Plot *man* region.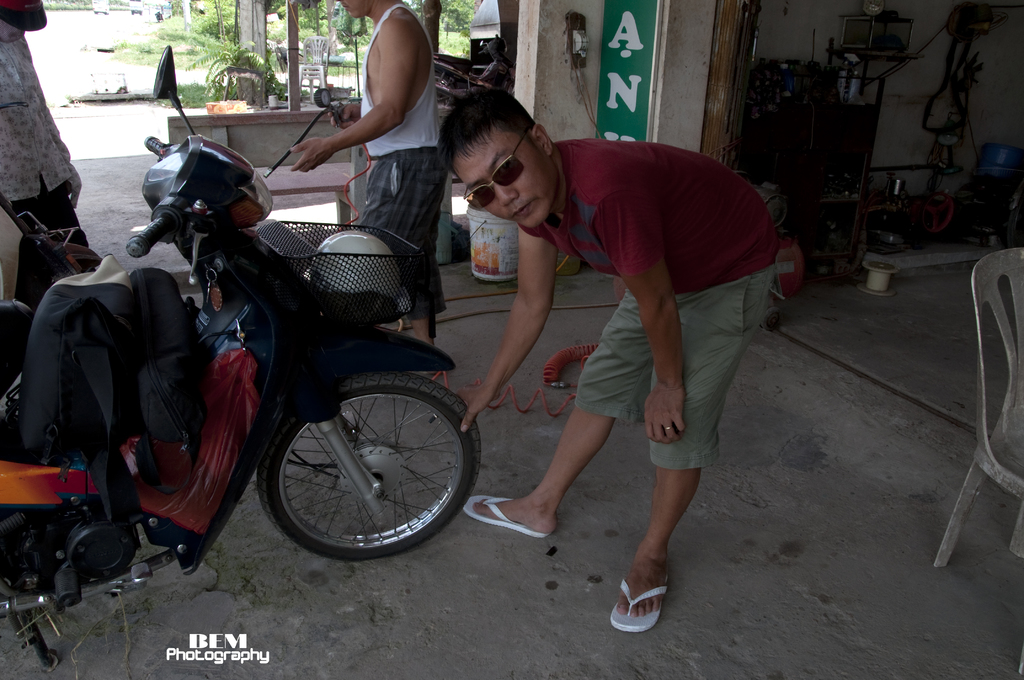
Plotted at box=[287, 0, 452, 385].
